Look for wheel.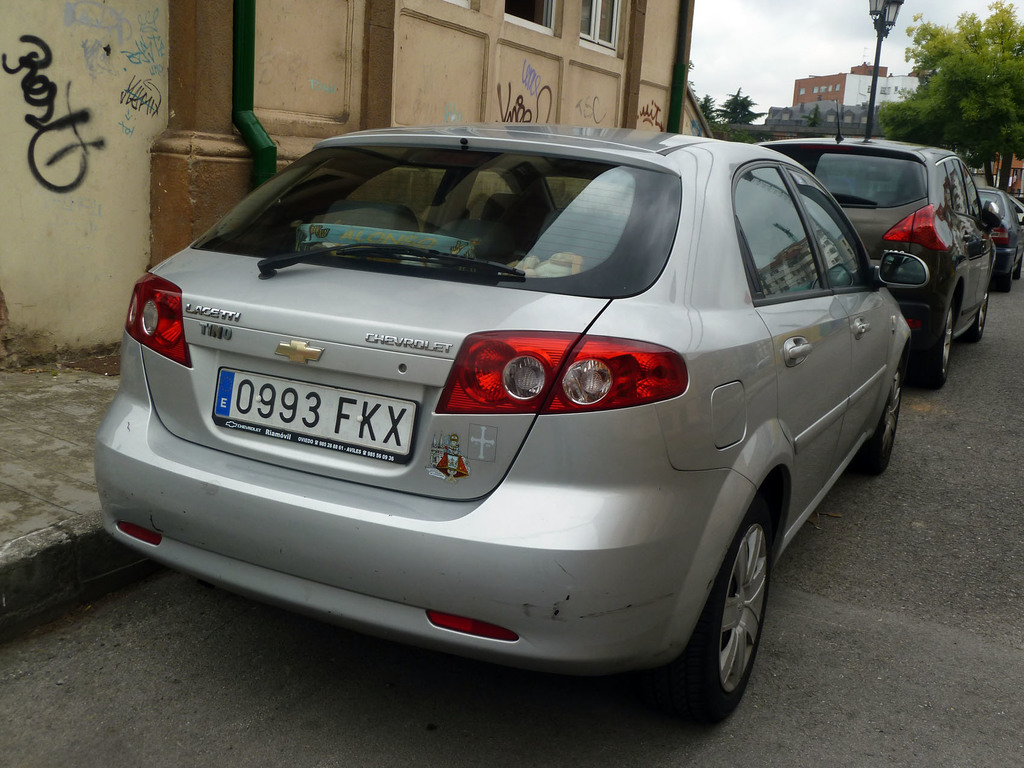
Found: [x1=918, y1=299, x2=953, y2=394].
